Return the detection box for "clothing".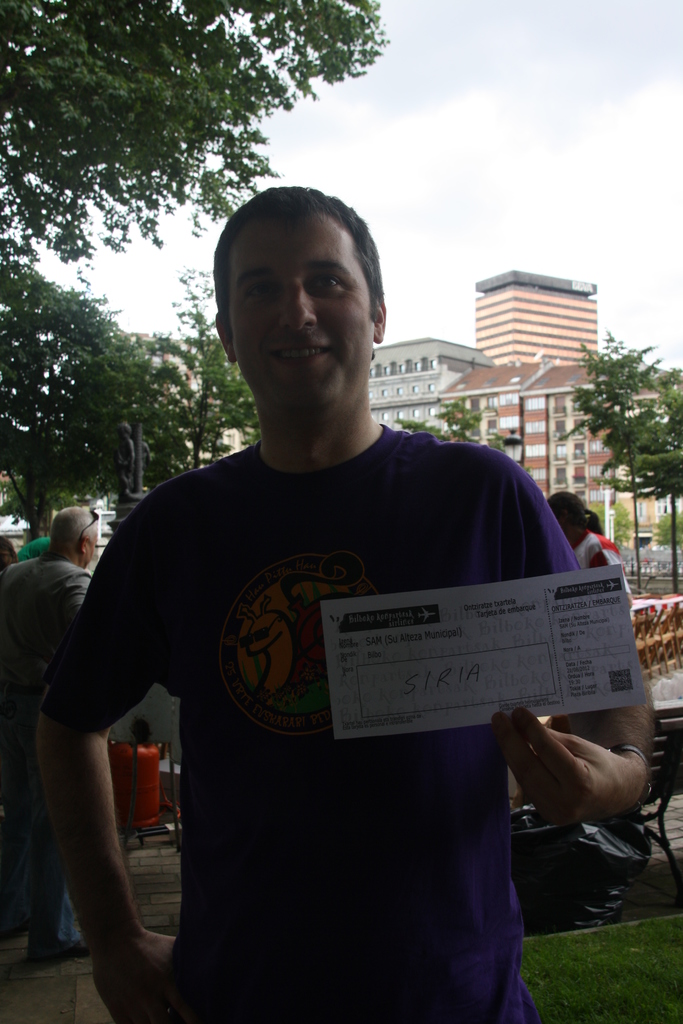
box(0, 550, 95, 956).
